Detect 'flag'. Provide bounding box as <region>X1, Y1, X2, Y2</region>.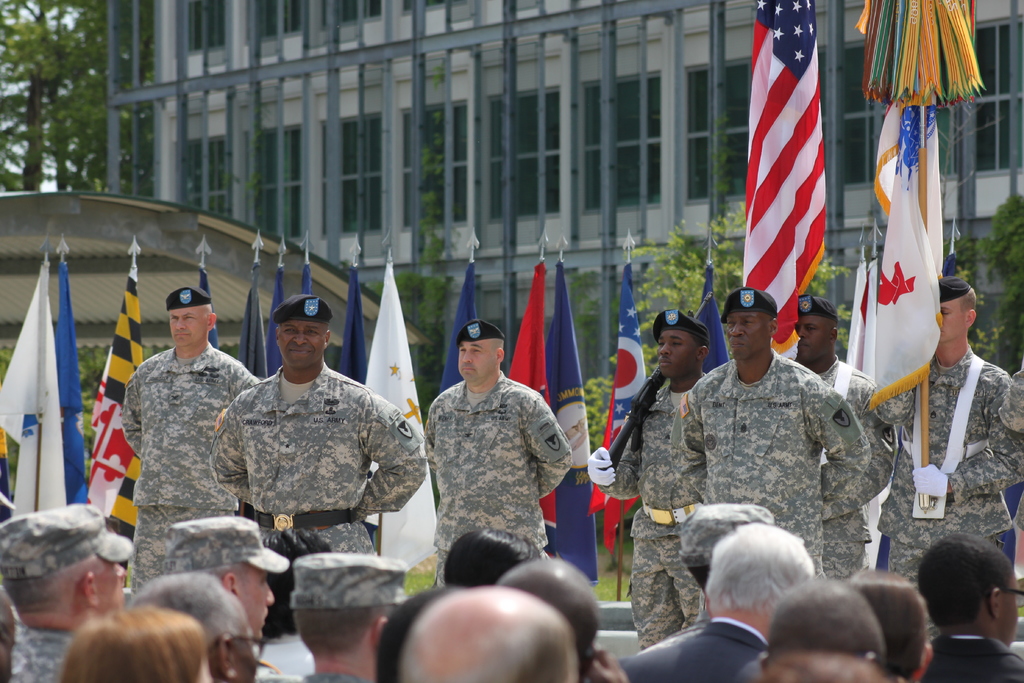
<region>851, 0, 986, 425</region>.
